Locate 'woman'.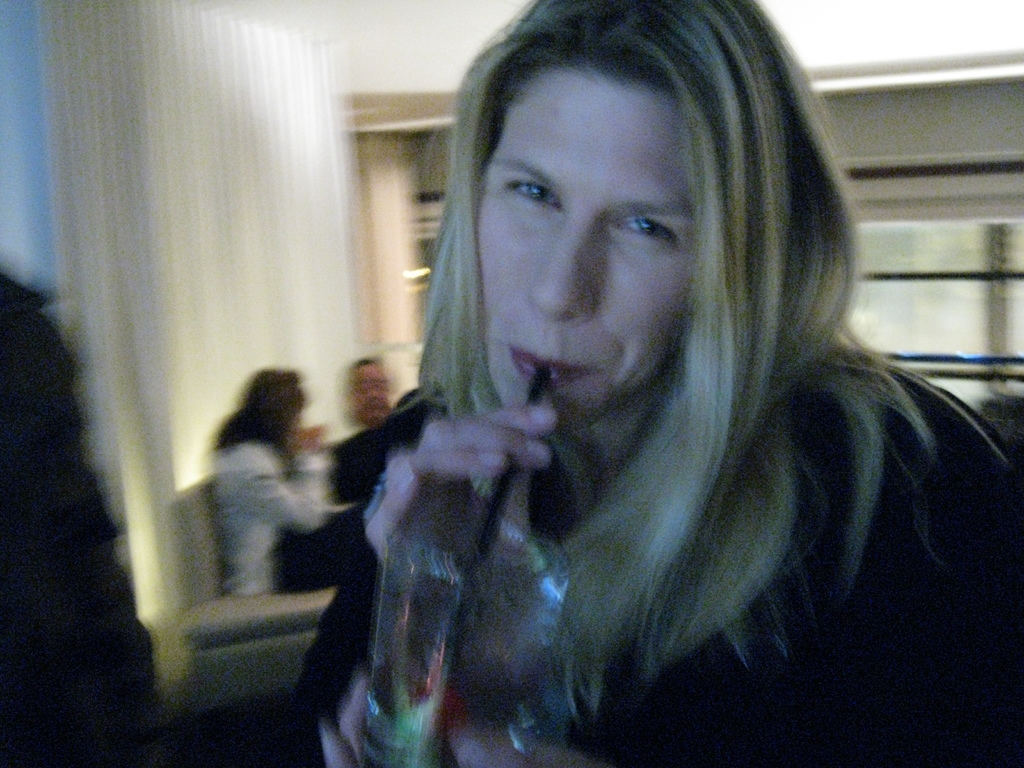
Bounding box: Rect(275, 0, 957, 767).
